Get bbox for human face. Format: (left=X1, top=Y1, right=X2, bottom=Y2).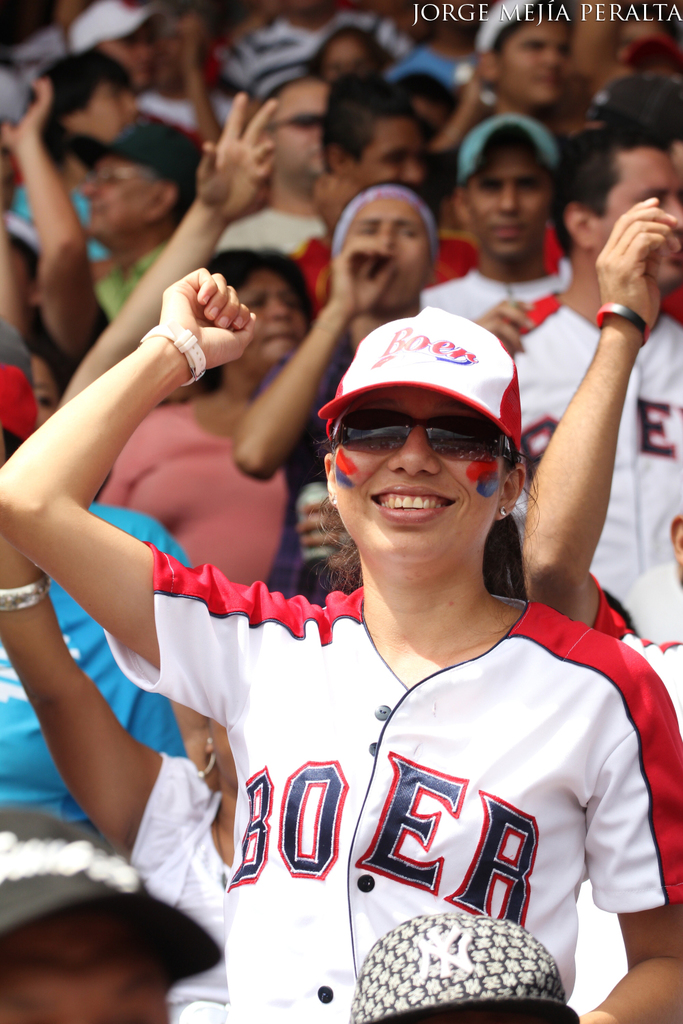
(left=342, top=189, right=432, bottom=308).
